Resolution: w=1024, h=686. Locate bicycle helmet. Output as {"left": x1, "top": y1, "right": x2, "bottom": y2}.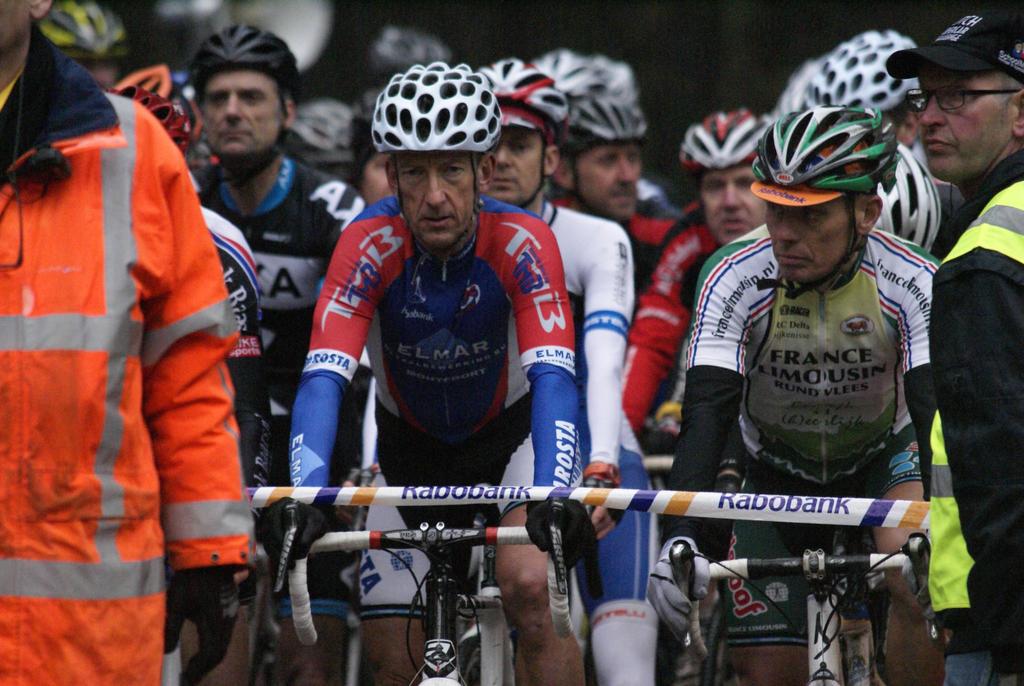
{"left": 569, "top": 95, "right": 649, "bottom": 154}.
